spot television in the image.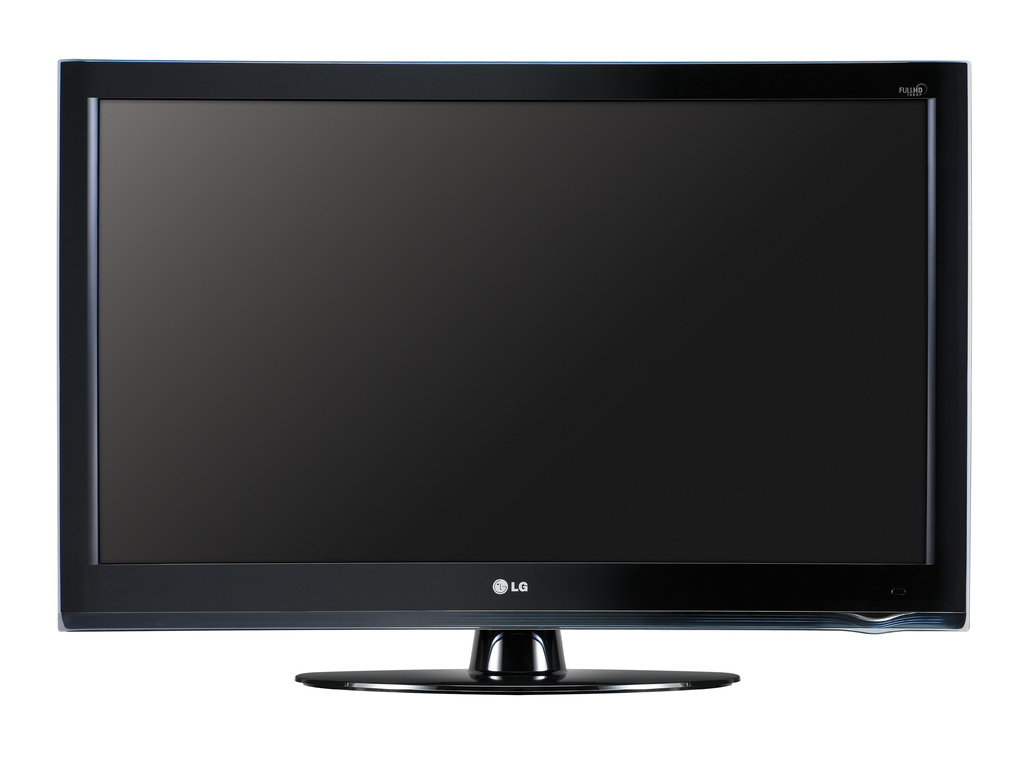
television found at l=58, t=60, r=966, b=692.
